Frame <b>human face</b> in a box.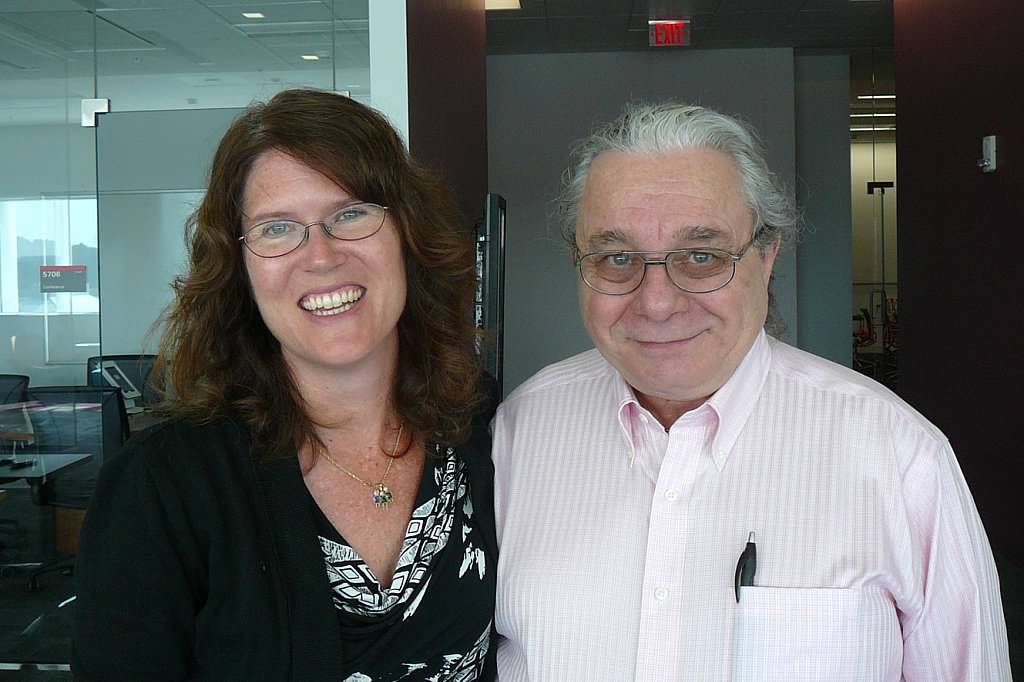
(left=250, top=142, right=404, bottom=362).
